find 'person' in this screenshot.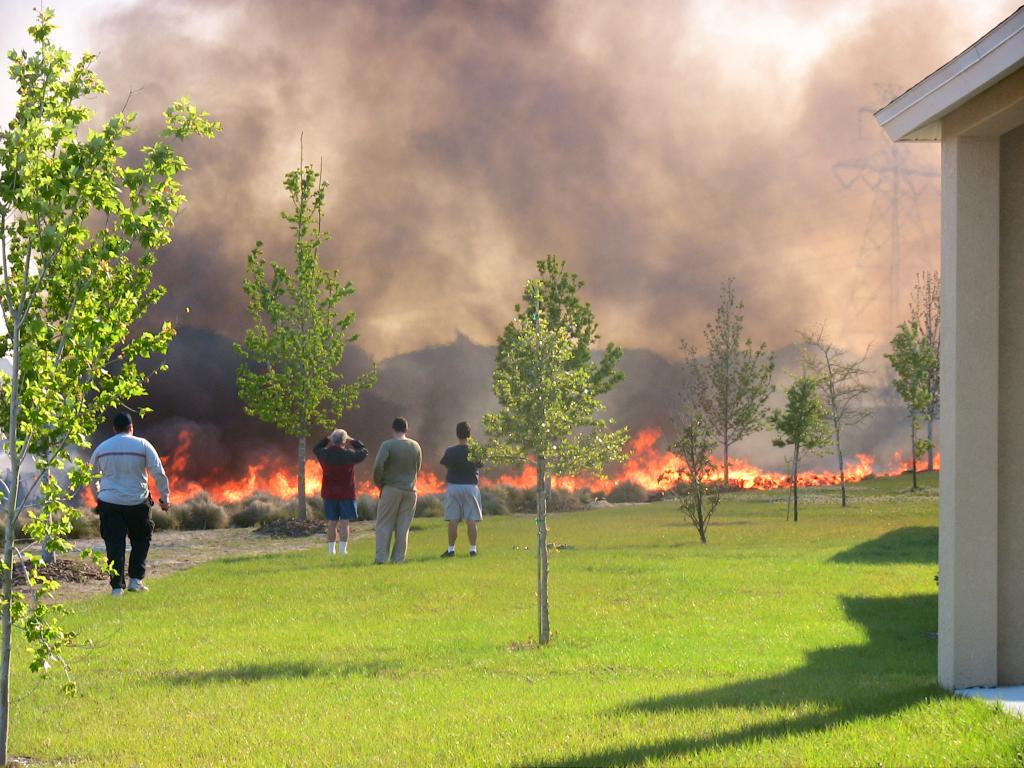
The bounding box for 'person' is x1=372 y1=416 x2=424 y2=564.
